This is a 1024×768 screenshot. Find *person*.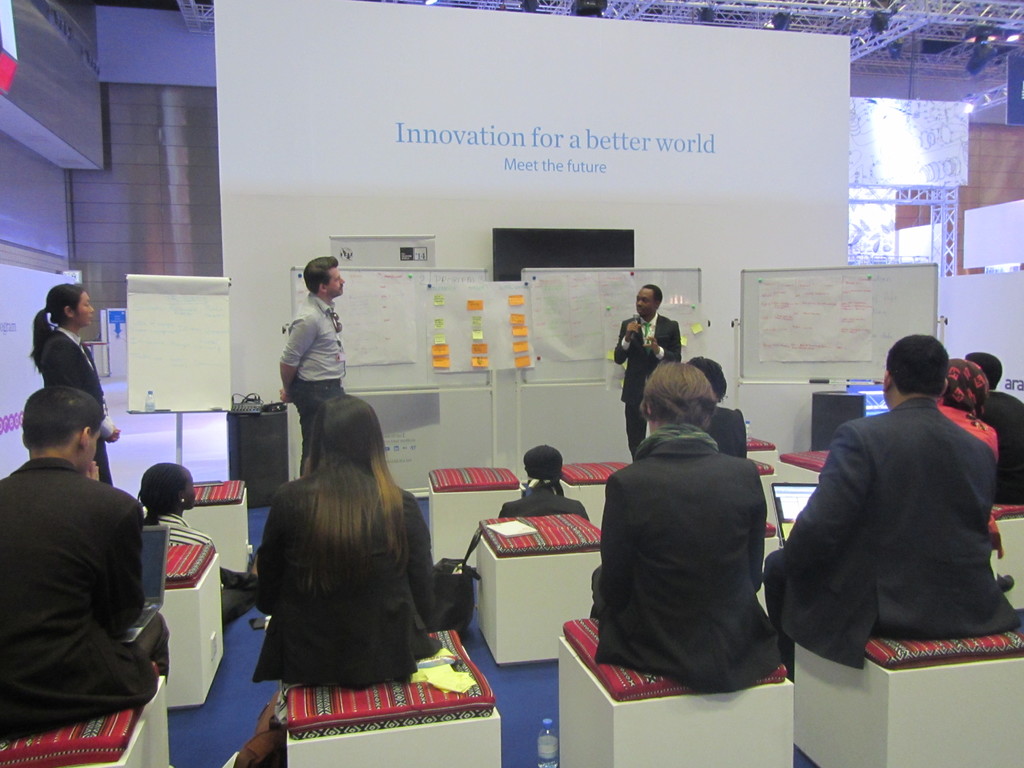
Bounding box: 493:444:586:525.
